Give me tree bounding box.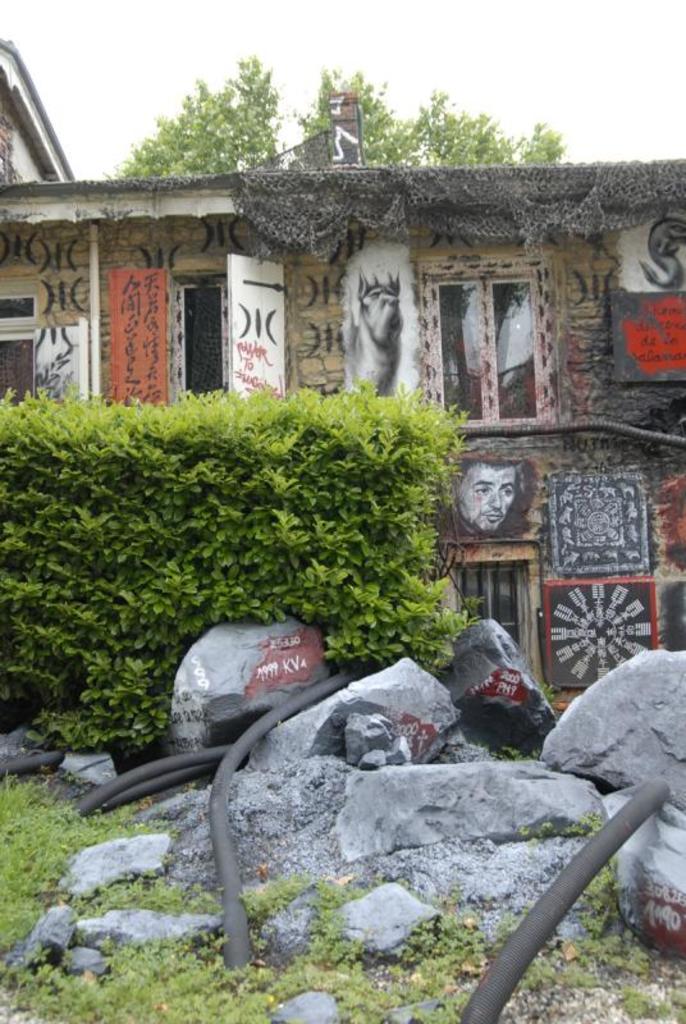
Rect(102, 79, 563, 177).
